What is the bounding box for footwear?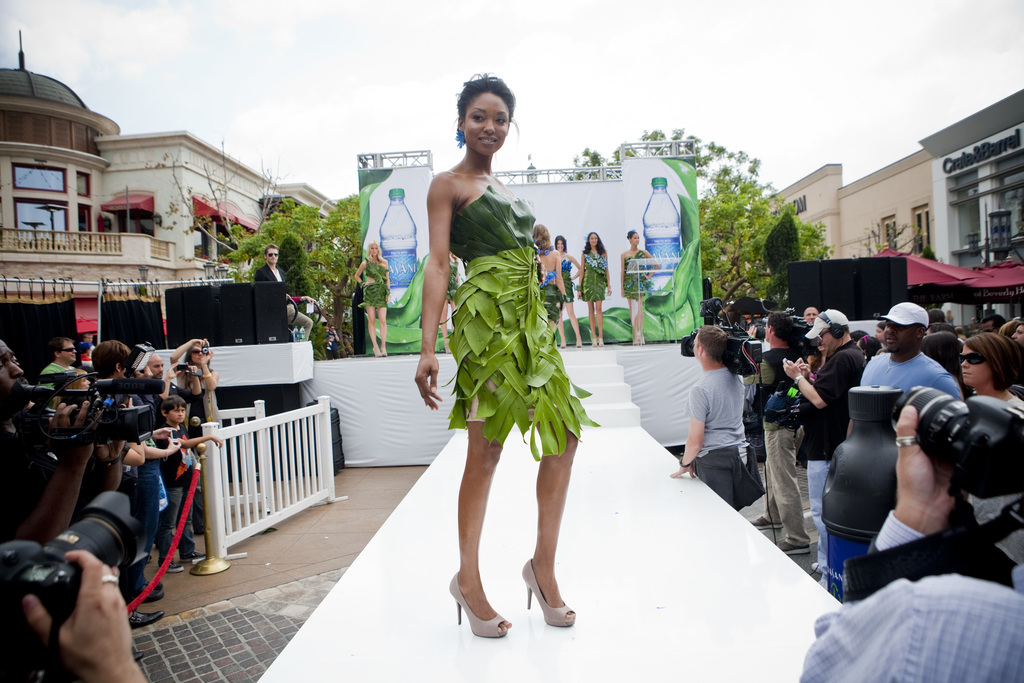
bbox=[145, 577, 170, 589].
